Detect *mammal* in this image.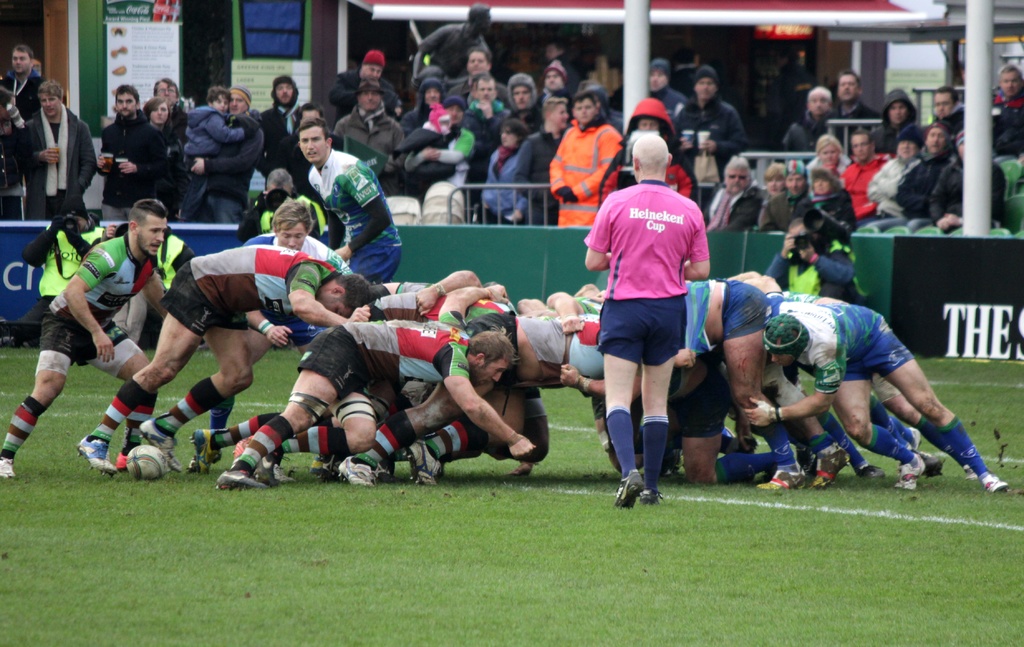
Detection: <bbox>832, 67, 877, 119</bbox>.
